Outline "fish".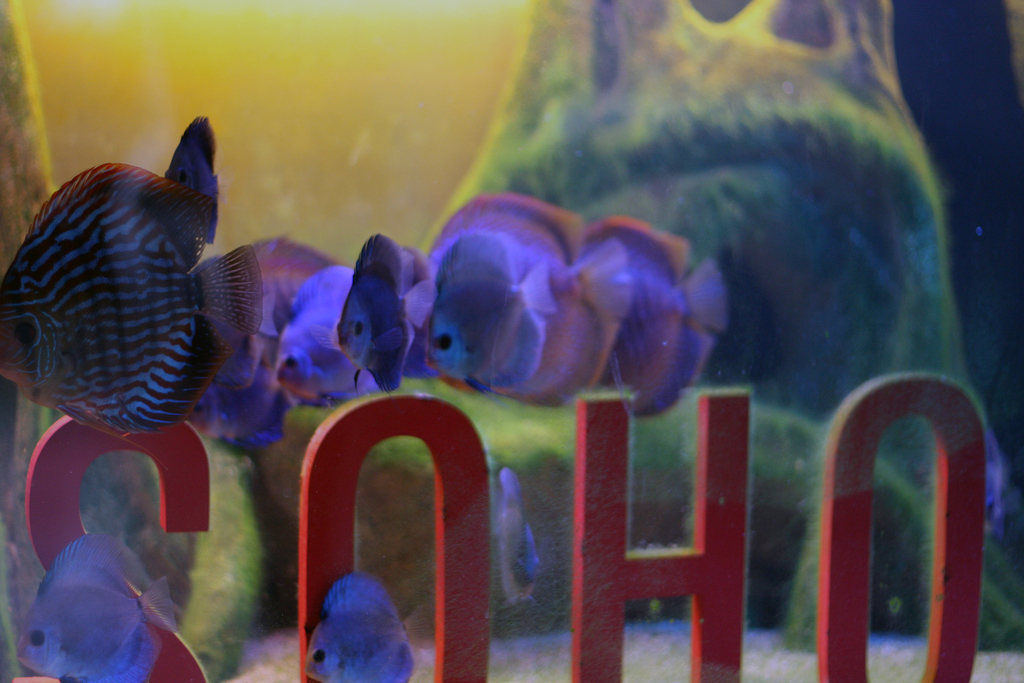
Outline: box=[268, 258, 379, 403].
